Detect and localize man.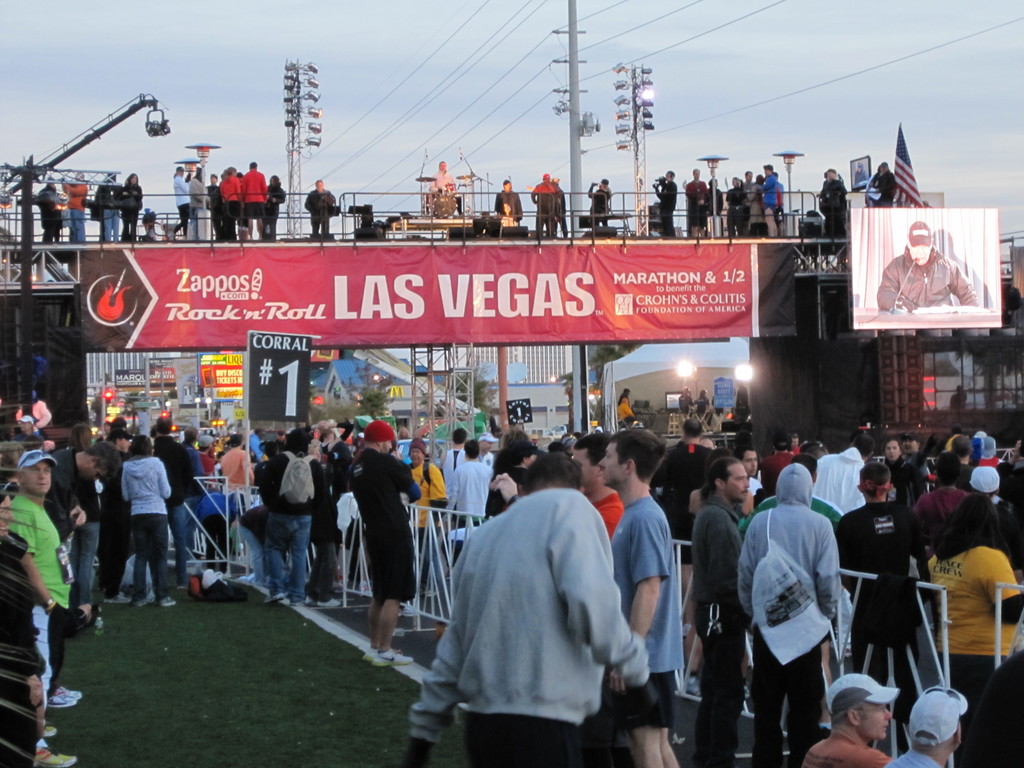
Localized at region(917, 447, 978, 523).
